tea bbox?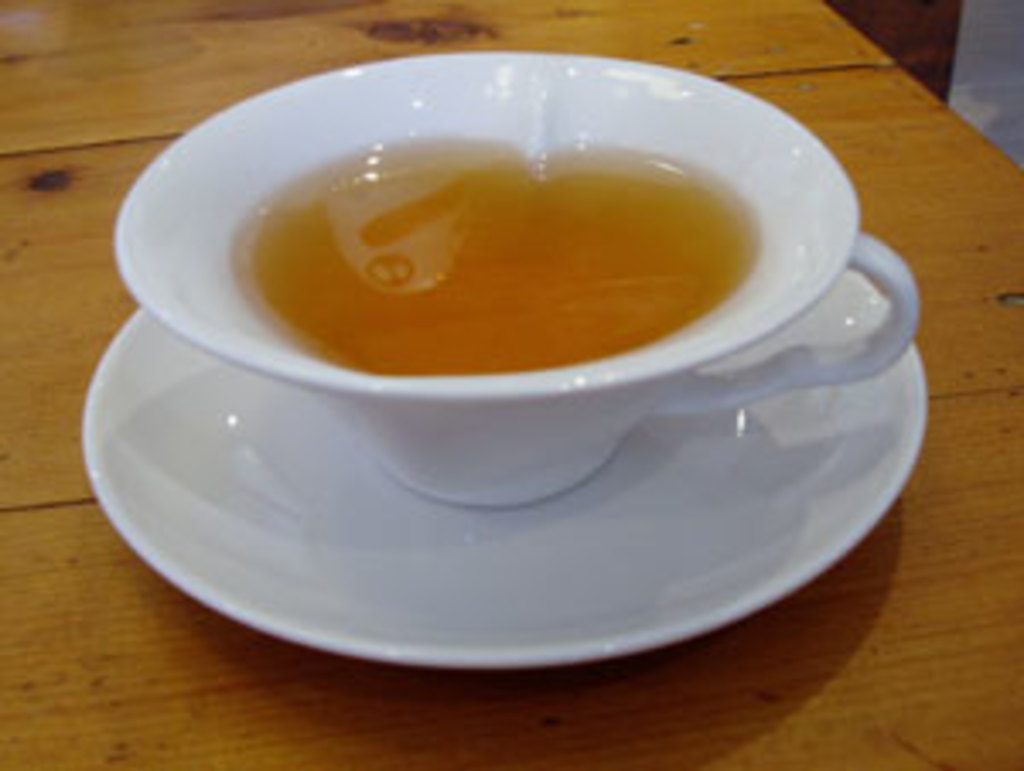
bbox=[236, 130, 758, 372]
